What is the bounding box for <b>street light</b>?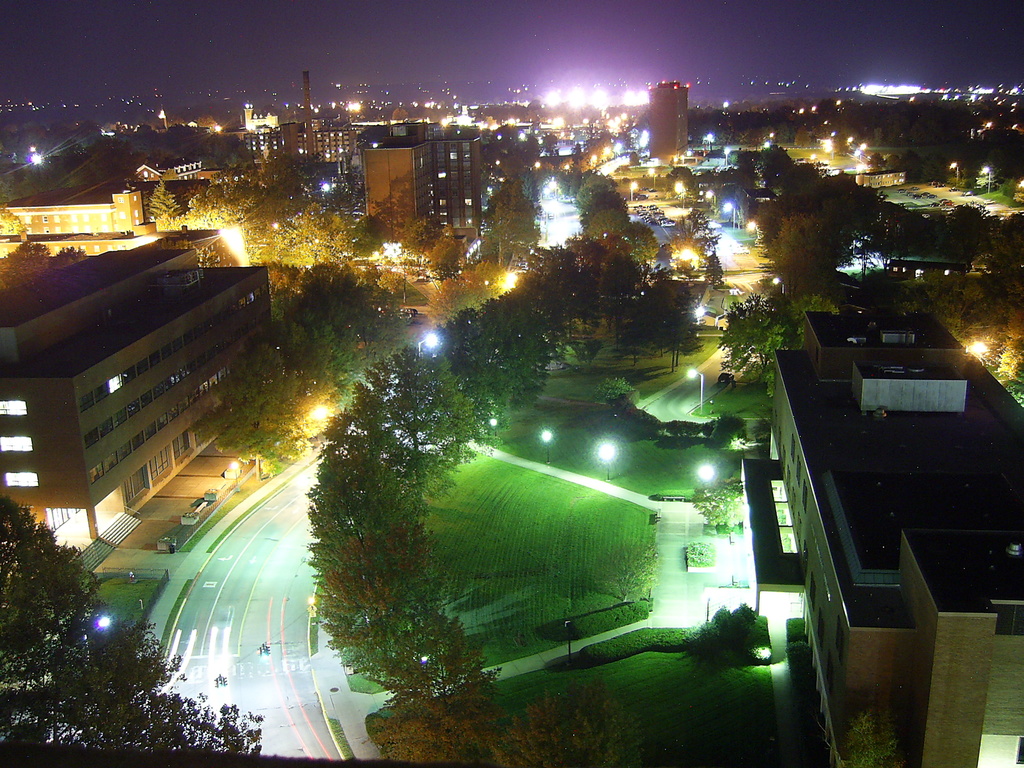
box(707, 133, 712, 154).
